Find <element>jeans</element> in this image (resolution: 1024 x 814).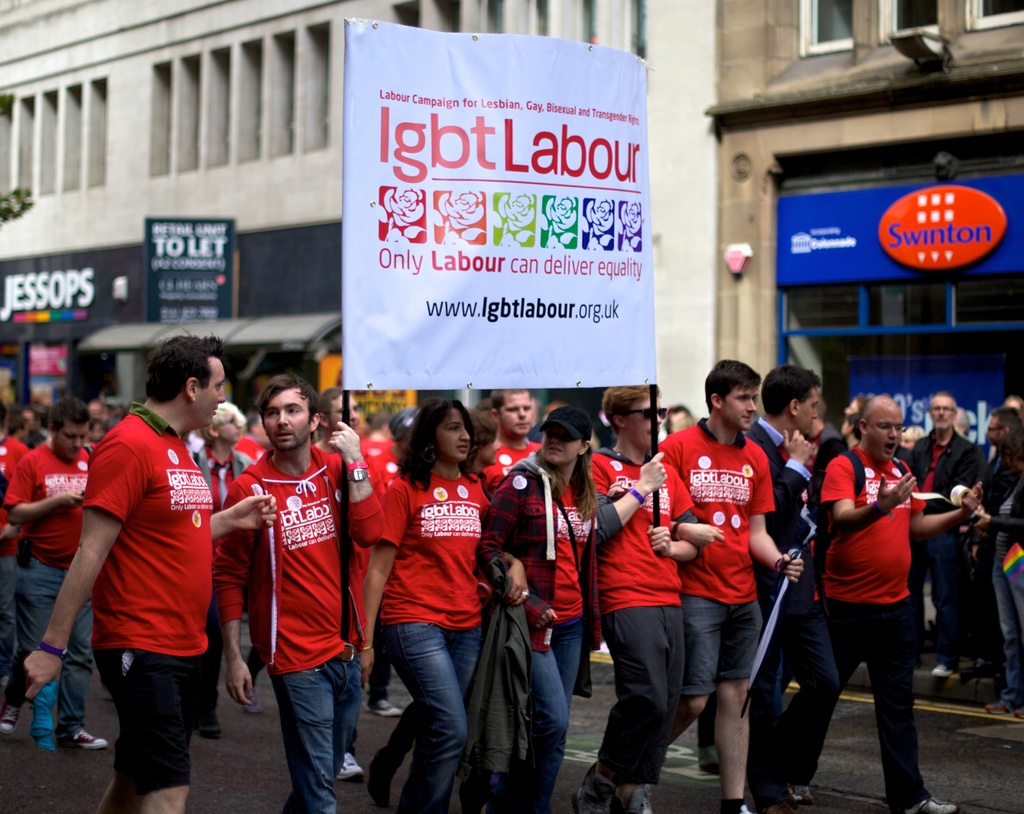
<region>989, 557, 1023, 712</region>.
